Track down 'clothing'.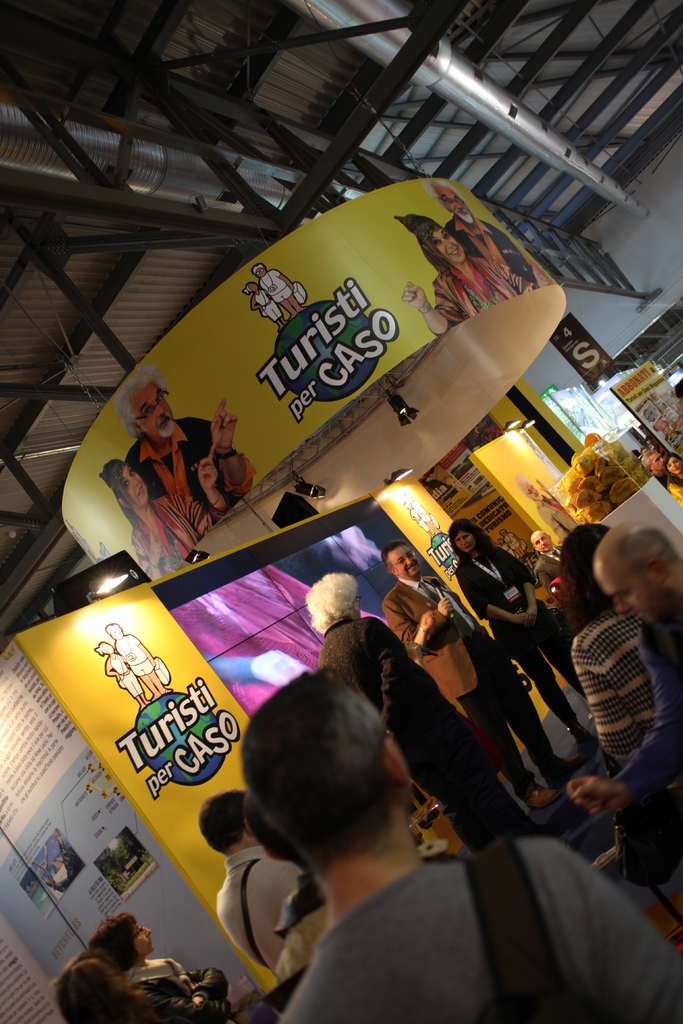
Tracked to BBox(451, 554, 582, 727).
